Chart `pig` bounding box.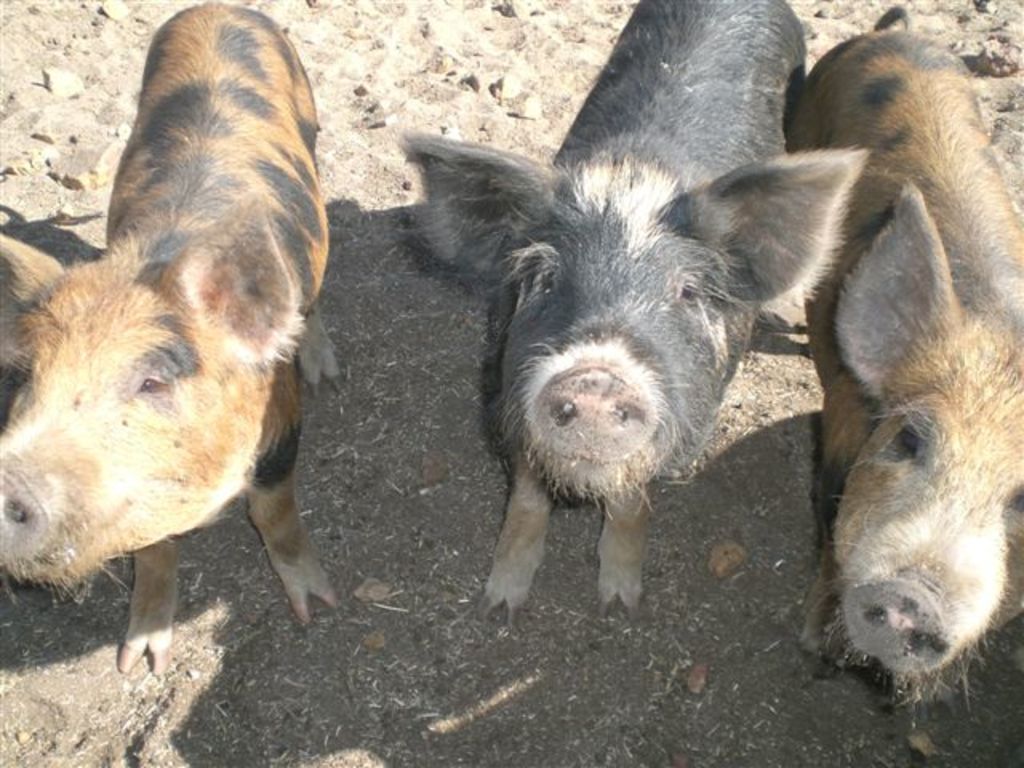
Charted: 0, 0, 349, 675.
